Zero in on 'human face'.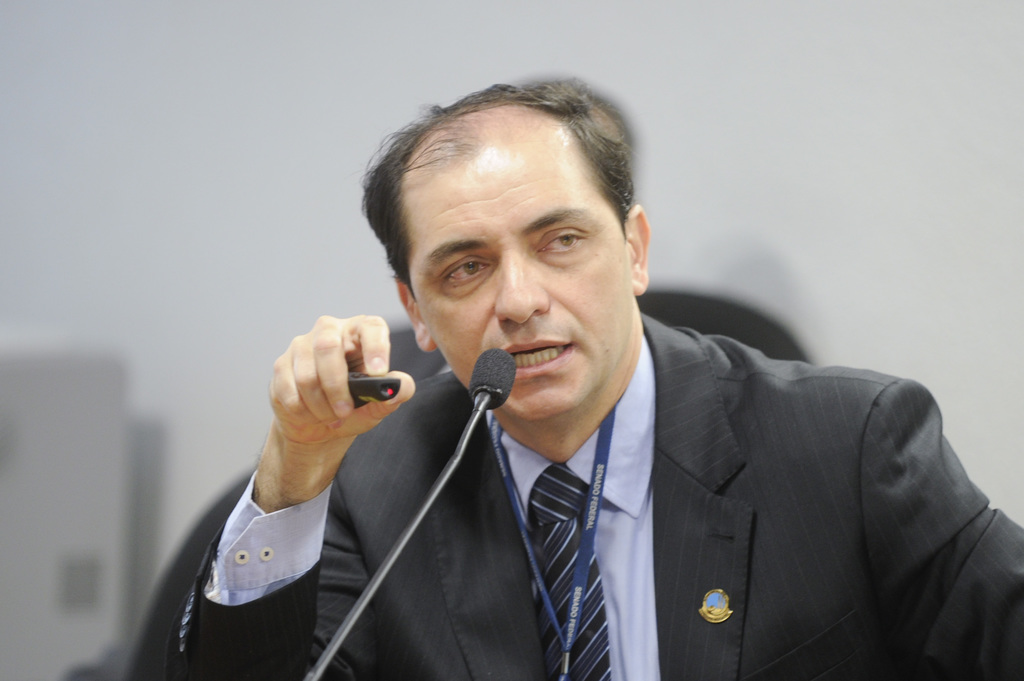
Zeroed in: <bbox>397, 129, 625, 418</bbox>.
